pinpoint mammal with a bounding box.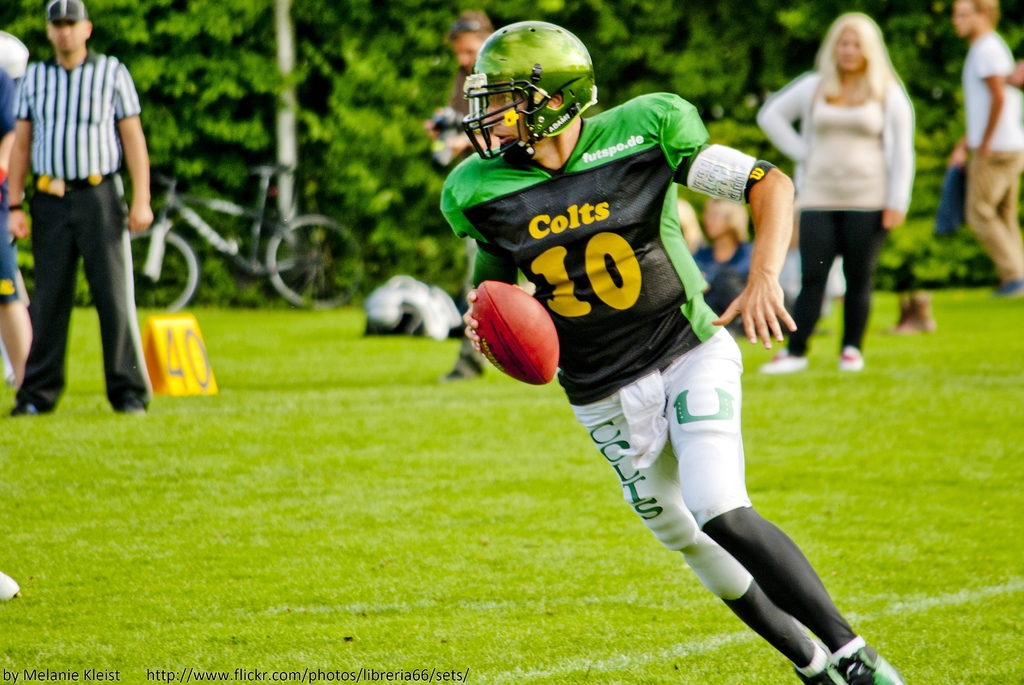
bbox=(950, 0, 1023, 291).
